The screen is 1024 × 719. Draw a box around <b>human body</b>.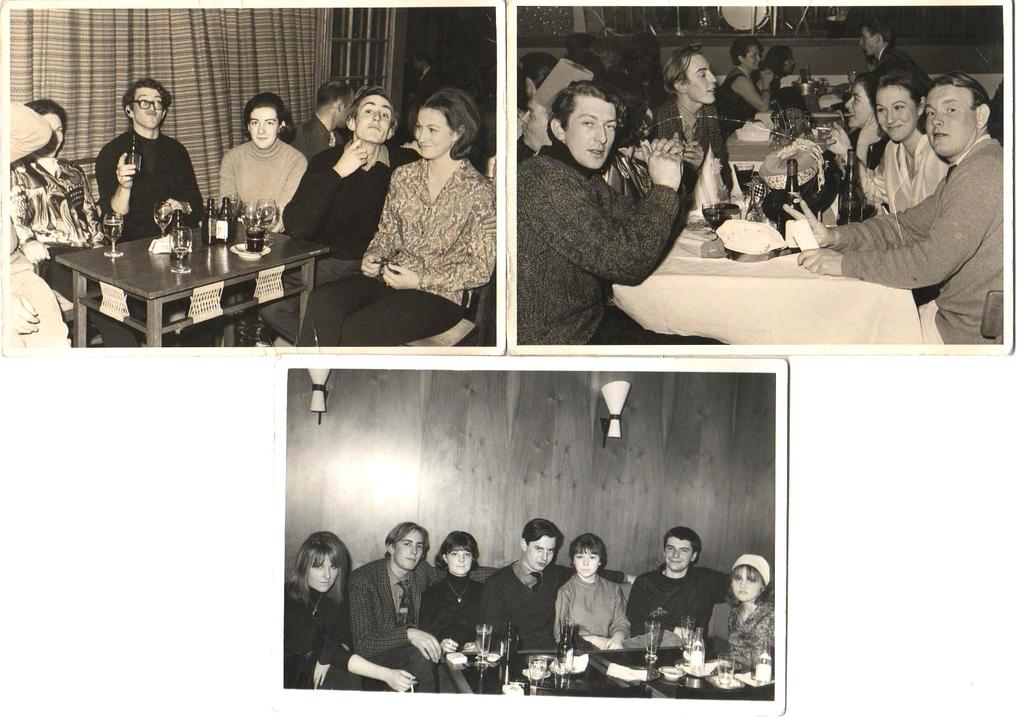
[x1=755, y1=64, x2=784, y2=88].
